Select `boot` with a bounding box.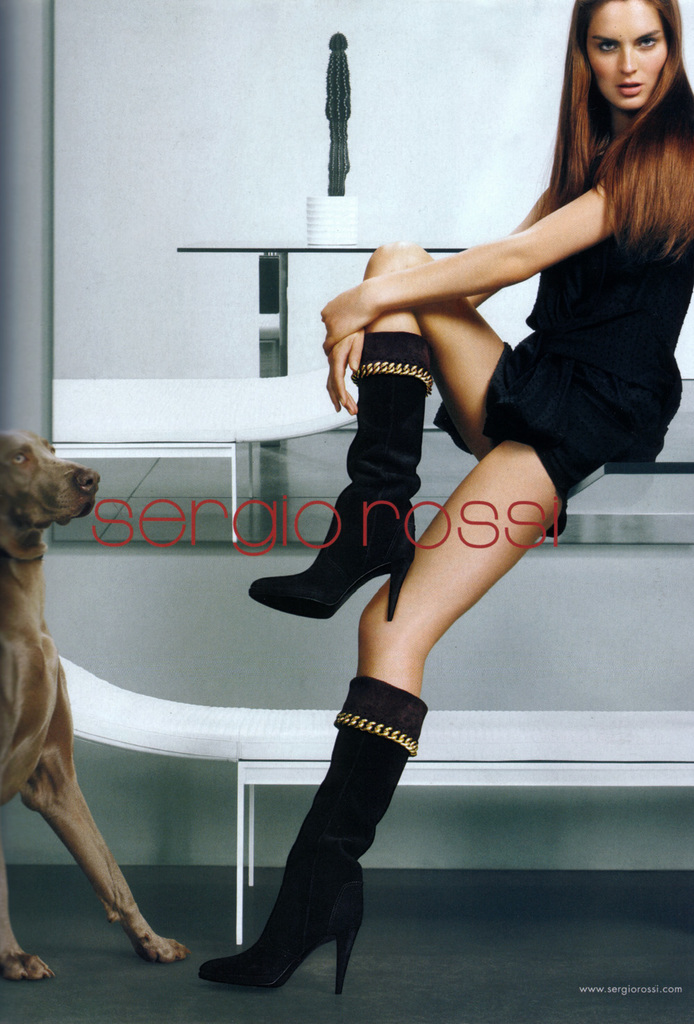
199:687:430:988.
